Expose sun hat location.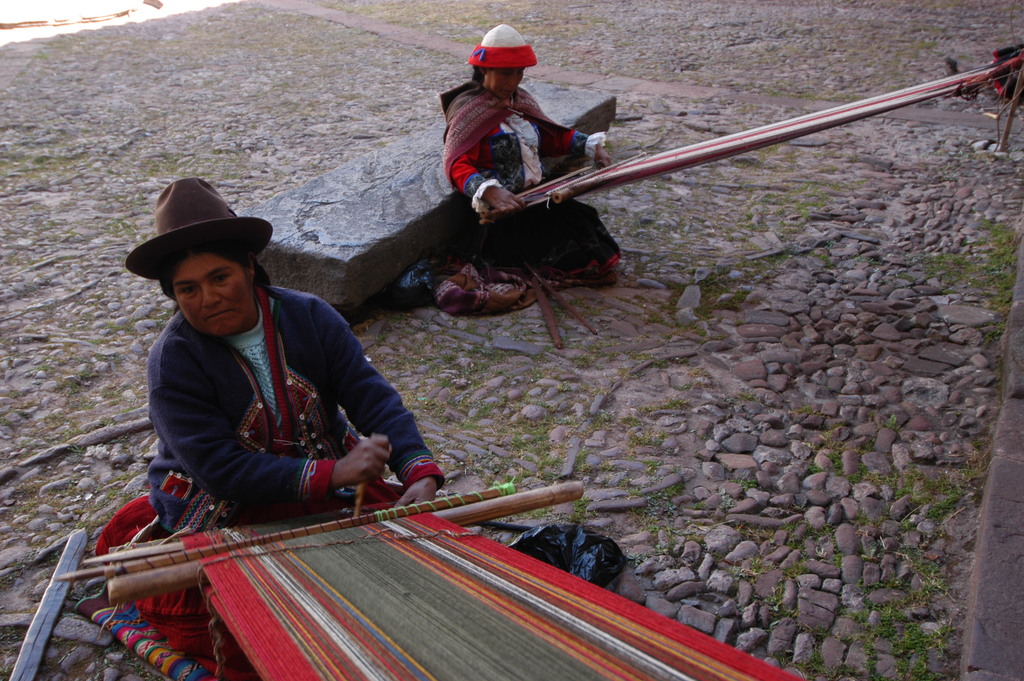
Exposed at 122:175:276:291.
